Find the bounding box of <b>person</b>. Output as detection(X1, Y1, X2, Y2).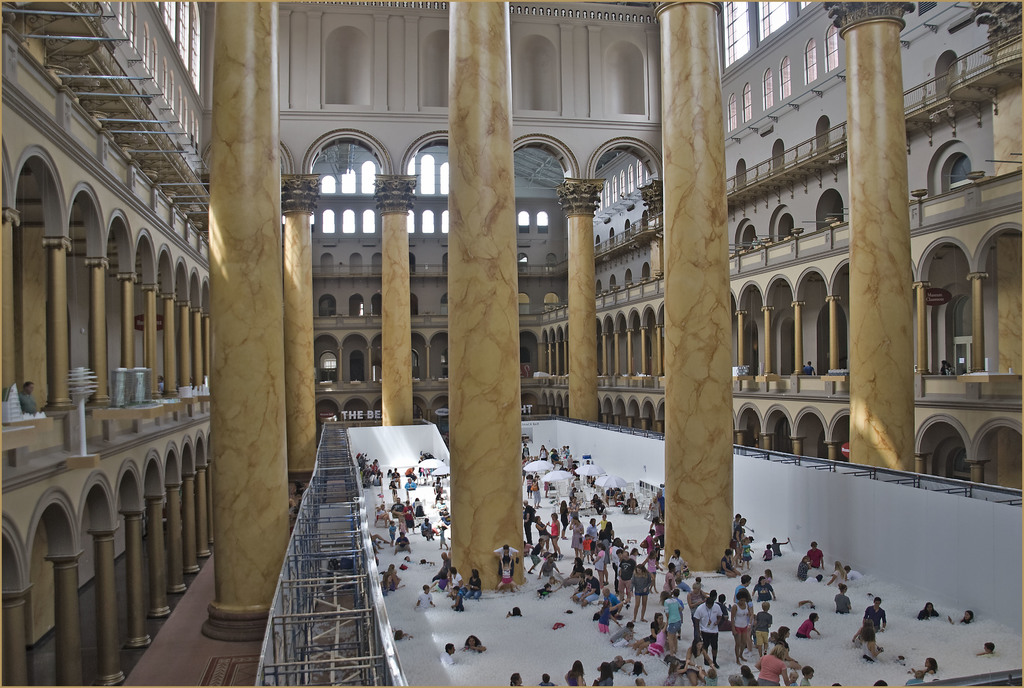
detection(388, 520, 392, 547).
